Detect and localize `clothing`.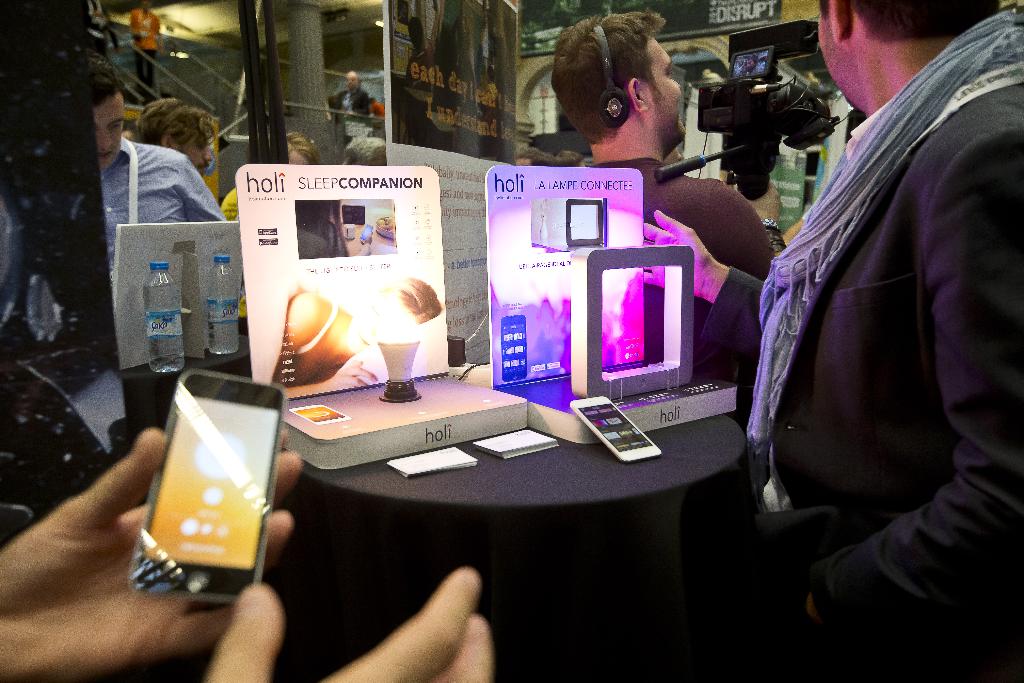
Localized at (330,86,371,119).
